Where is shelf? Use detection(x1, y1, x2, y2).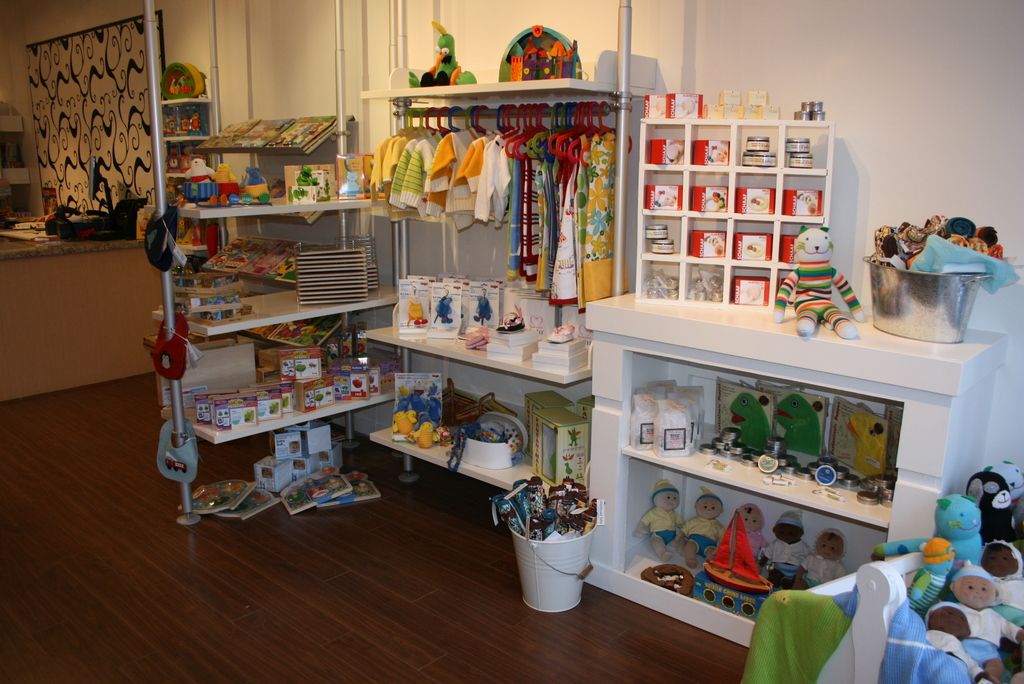
detection(0, 115, 31, 191).
